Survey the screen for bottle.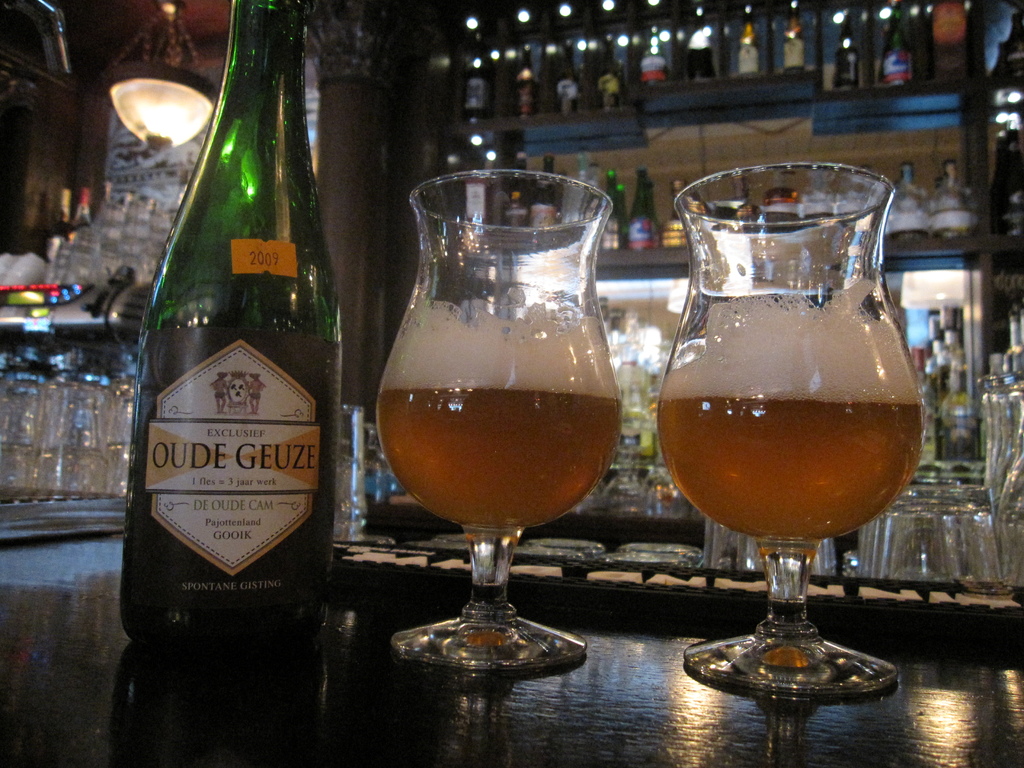
Survey found: {"x1": 554, "y1": 39, "x2": 585, "y2": 118}.
